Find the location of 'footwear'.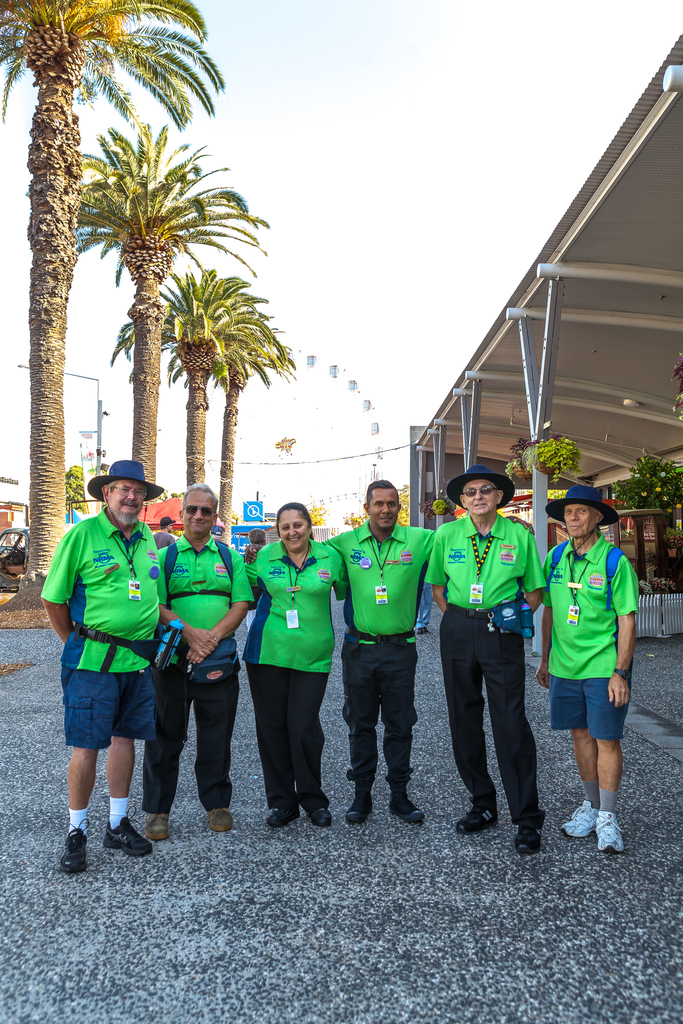
Location: (x1=345, y1=783, x2=371, y2=827).
